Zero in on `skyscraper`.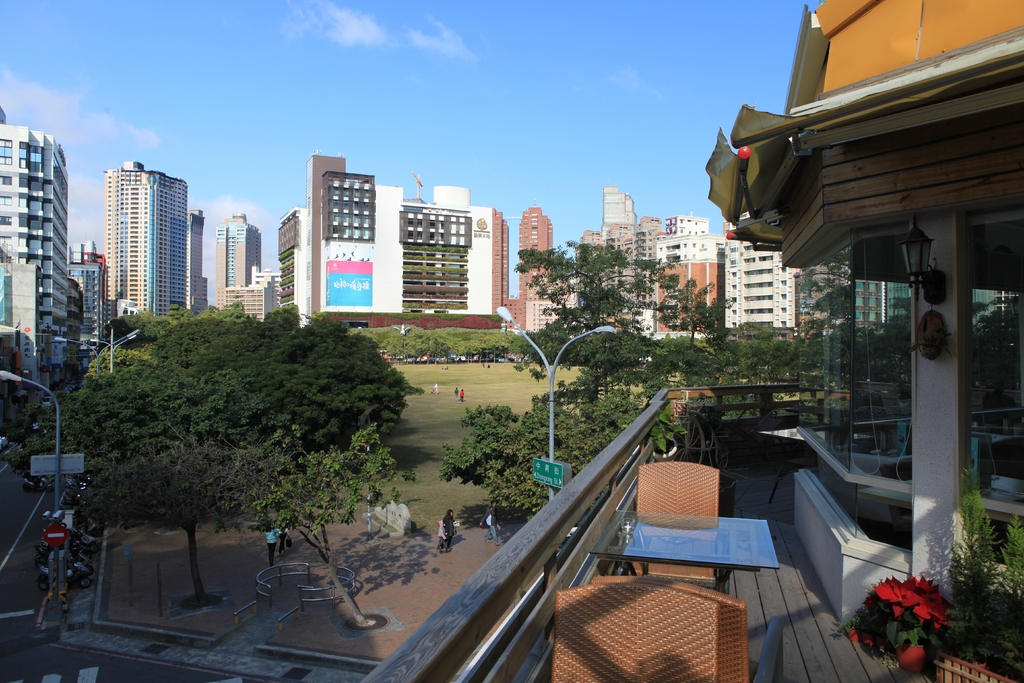
Zeroed in: bbox=[600, 181, 638, 236].
